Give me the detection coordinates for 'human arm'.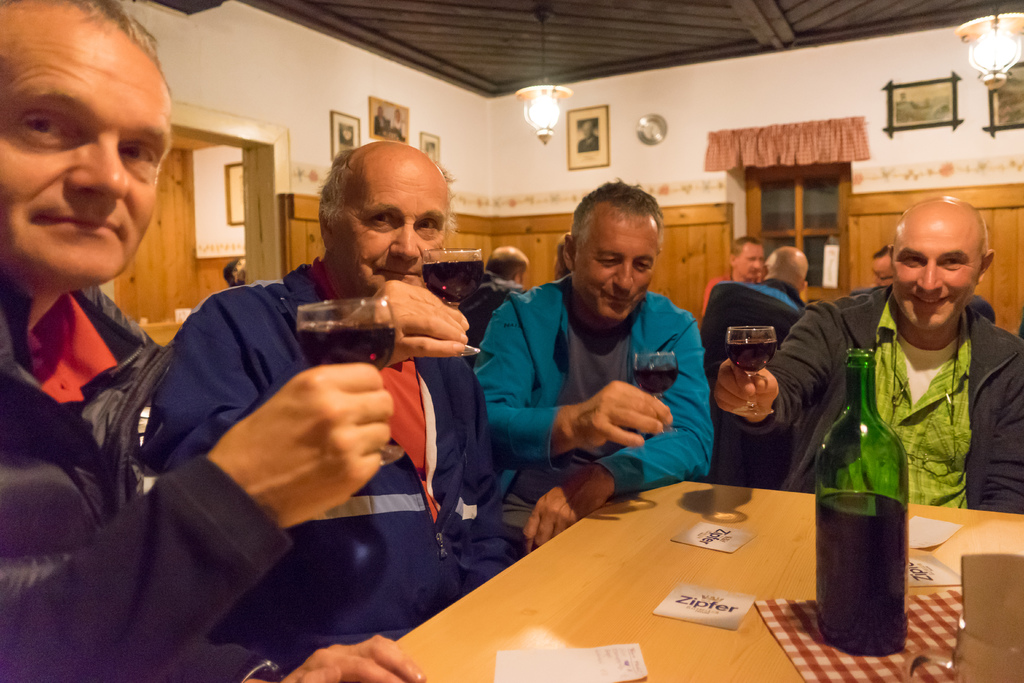
<bbox>978, 342, 1023, 516</bbox>.
